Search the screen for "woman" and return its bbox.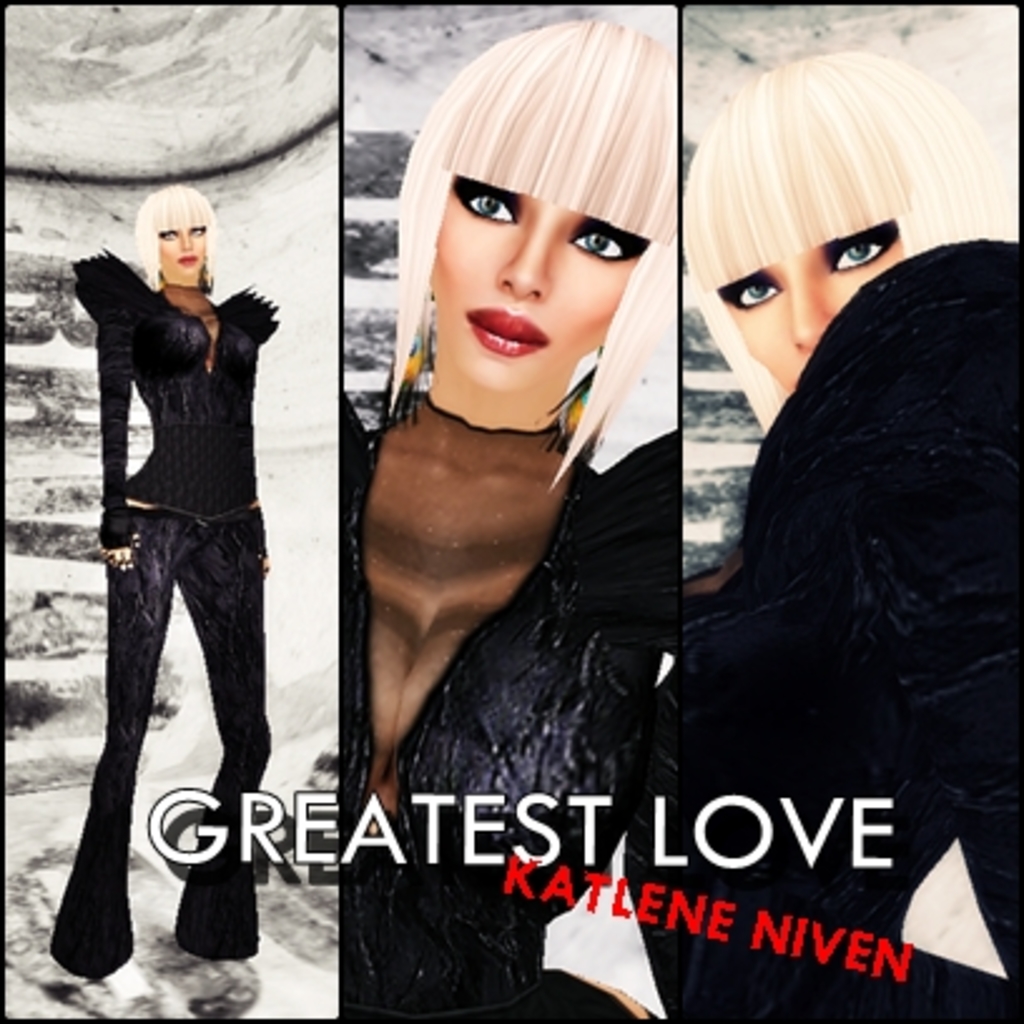
Found: locate(40, 181, 281, 1004).
